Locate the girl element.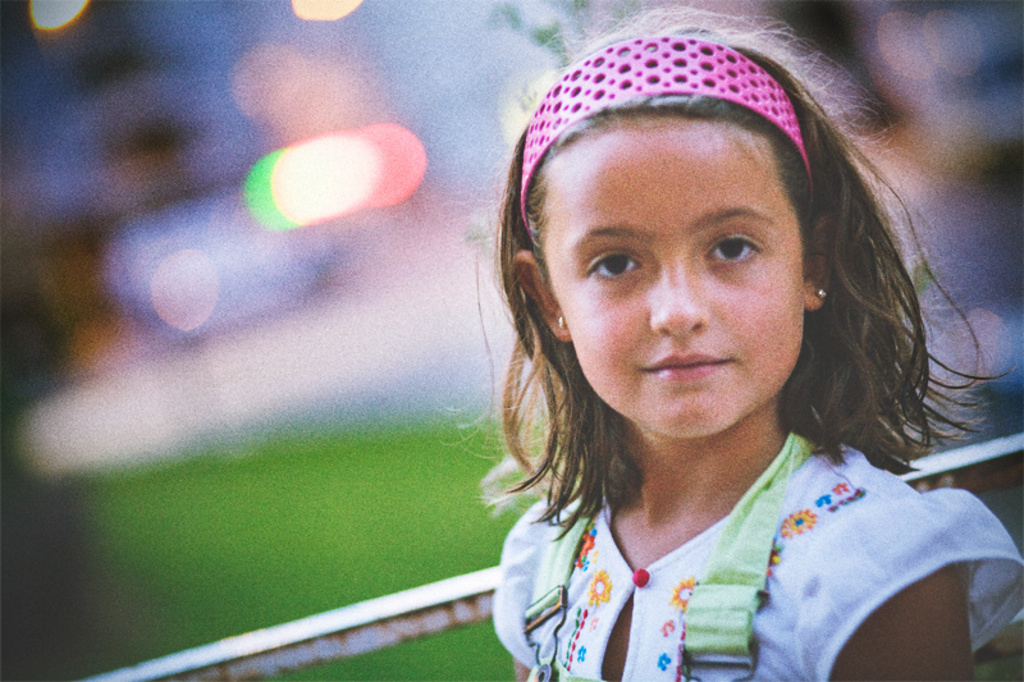
Element bbox: bbox(443, 4, 1023, 681).
